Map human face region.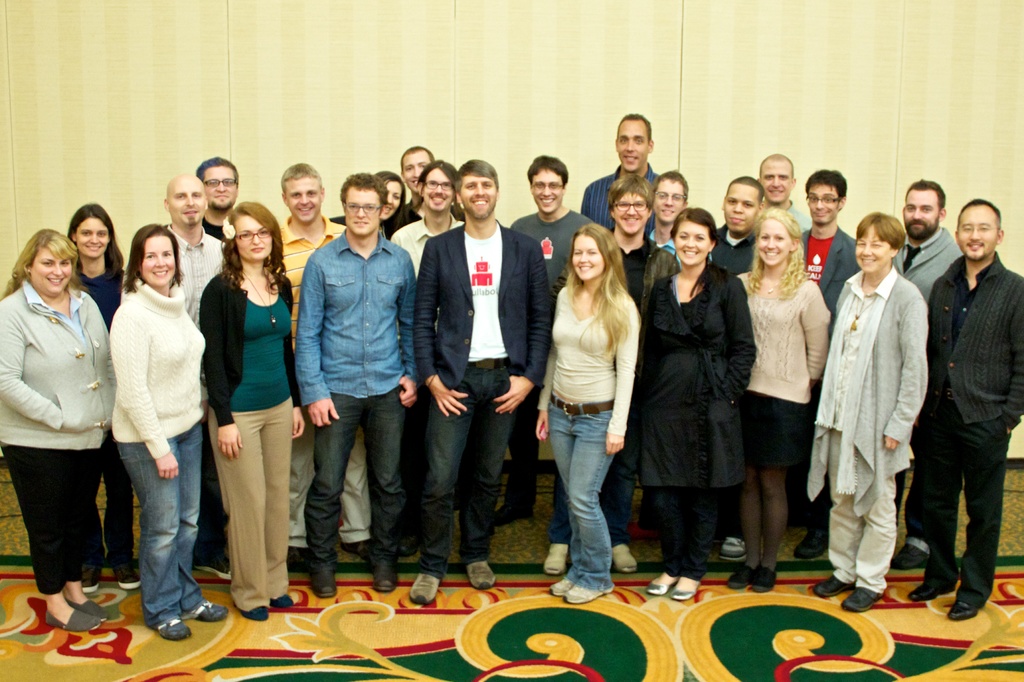
Mapped to <box>459,177,500,221</box>.
